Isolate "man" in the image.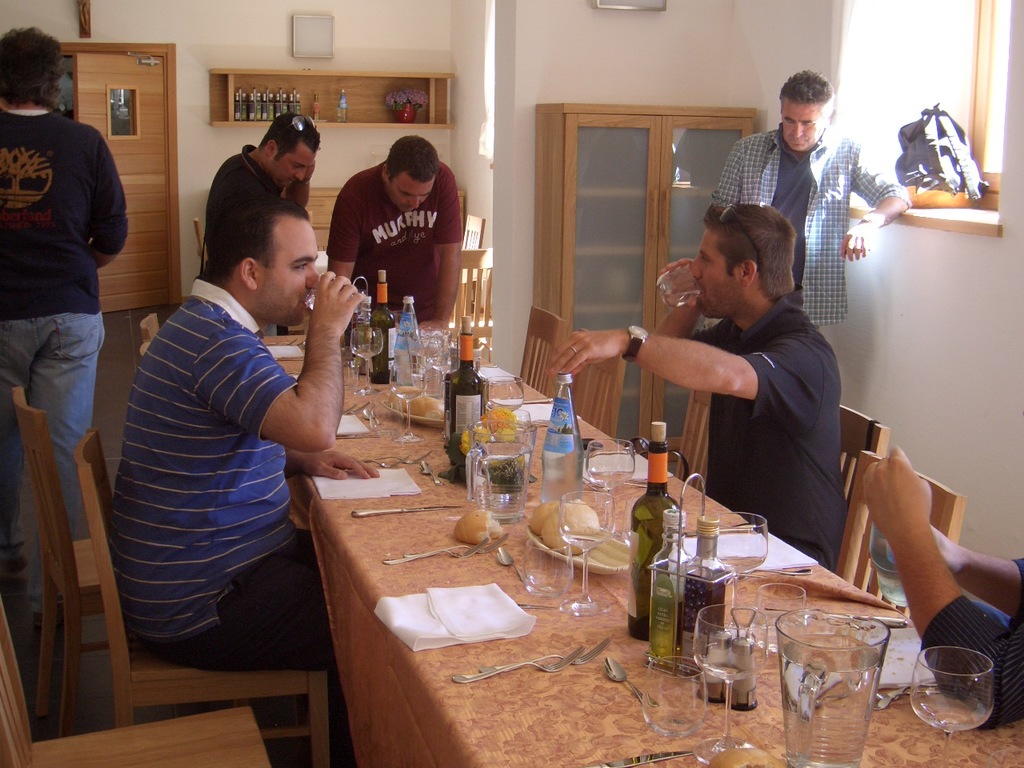
Isolated region: l=548, t=202, r=846, b=574.
